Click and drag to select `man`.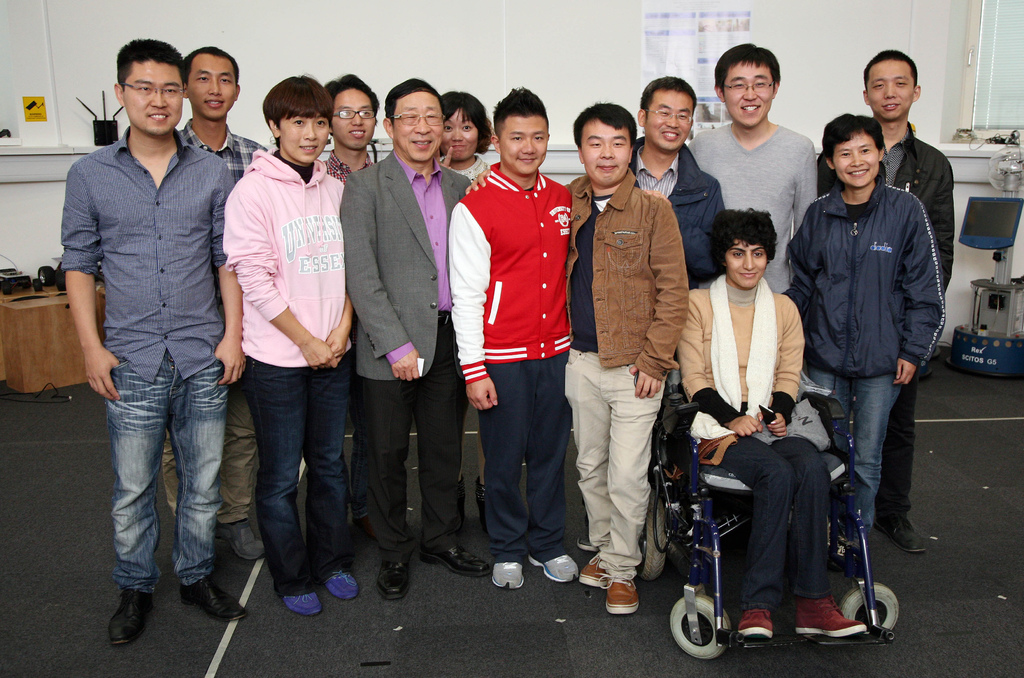
Selection: (left=337, top=76, right=490, bottom=601).
